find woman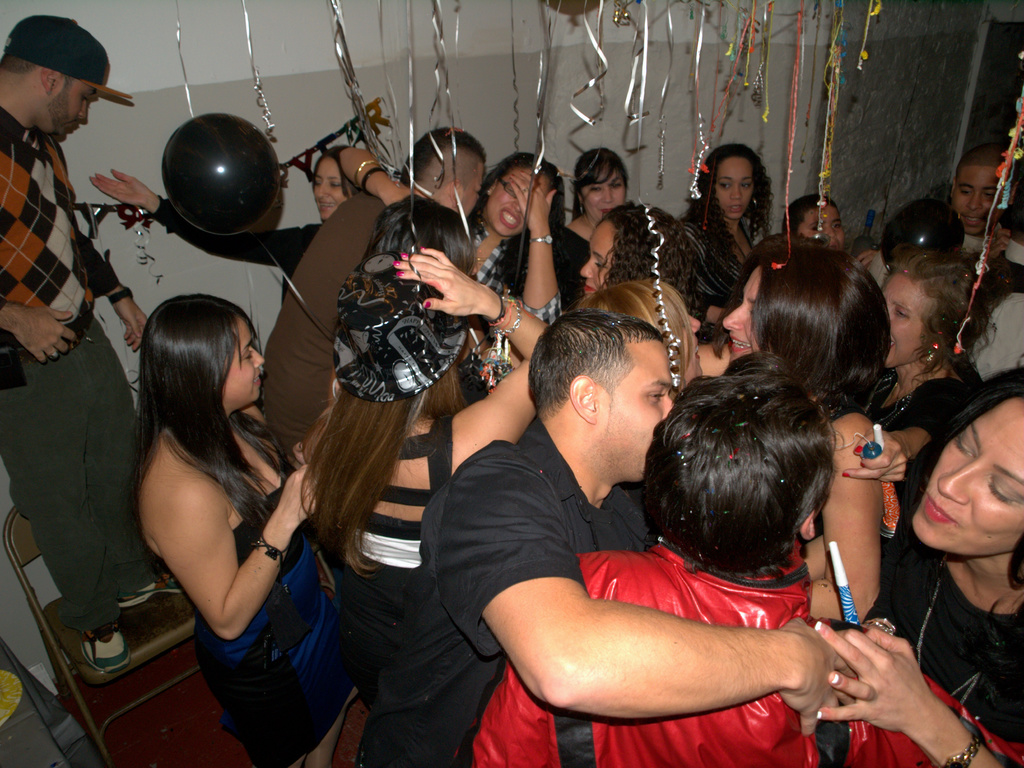
883,246,996,435
